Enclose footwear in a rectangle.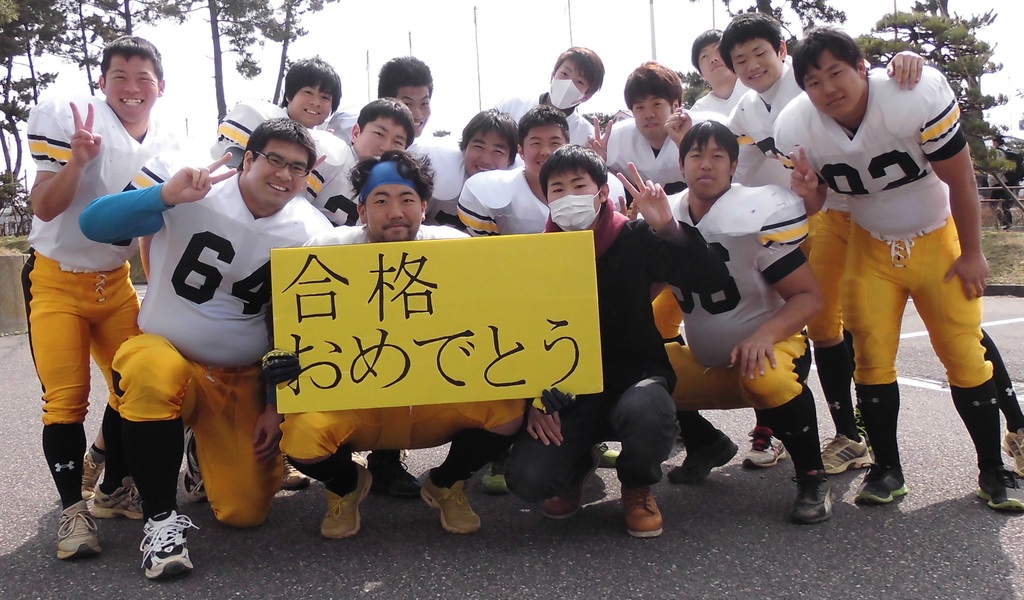
(left=364, top=450, right=420, bottom=501).
